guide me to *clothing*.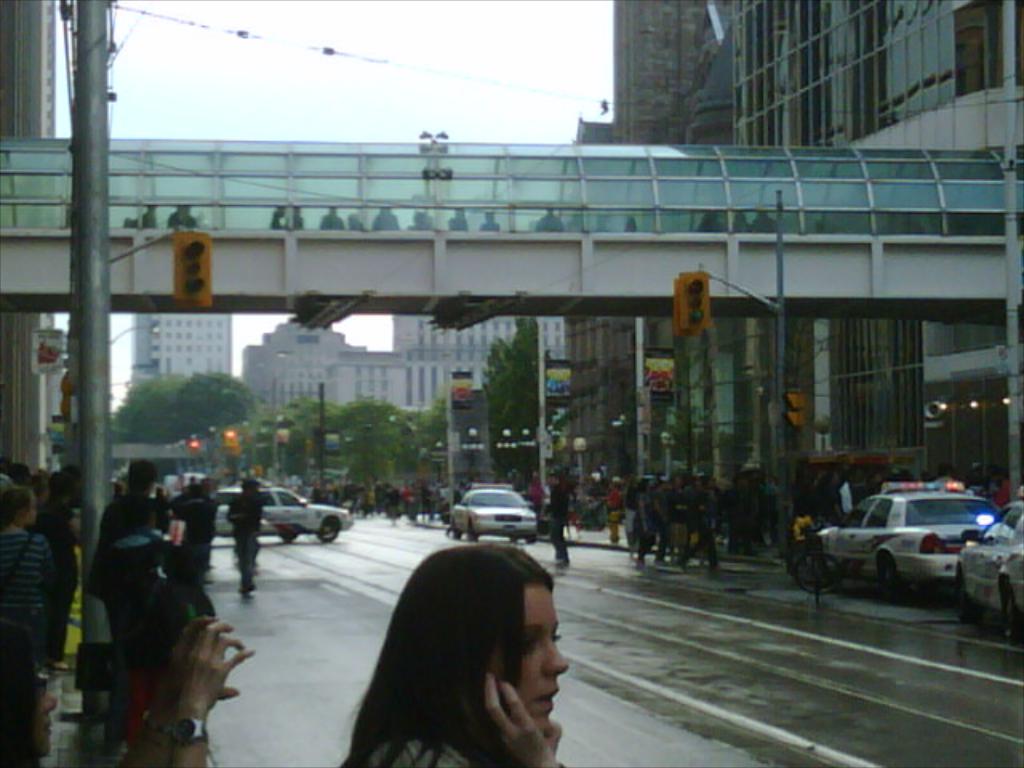
Guidance: bbox=[542, 475, 576, 558].
